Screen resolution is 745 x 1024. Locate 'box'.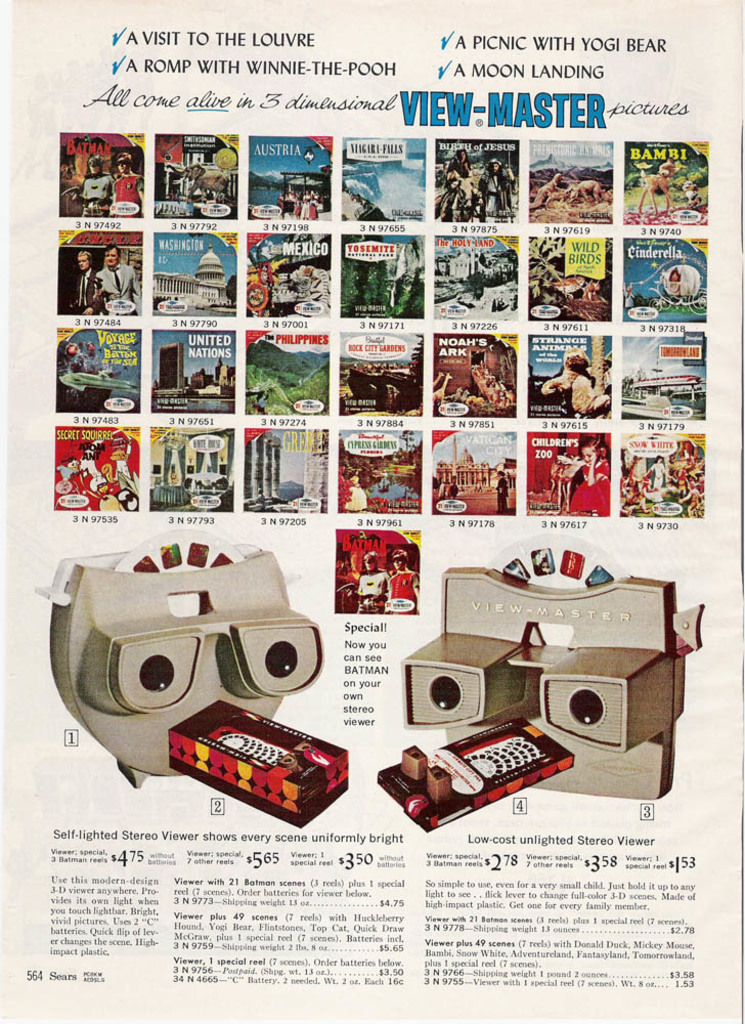
l=376, t=710, r=576, b=838.
